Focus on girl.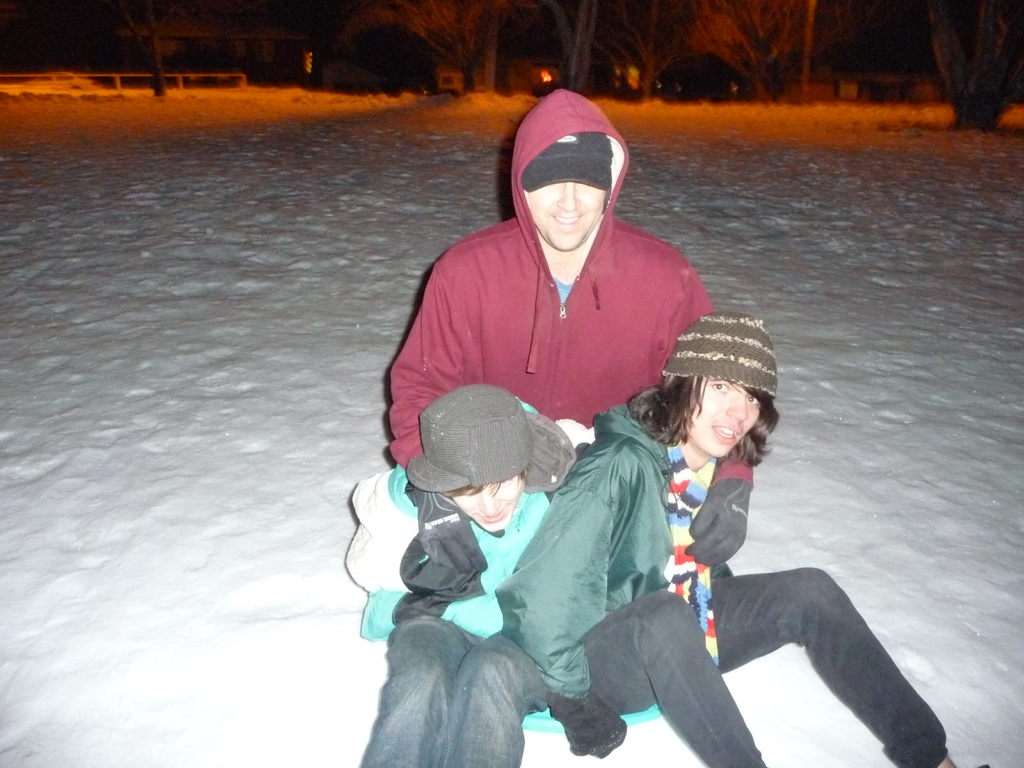
Focused at <bbox>500, 311, 987, 767</bbox>.
